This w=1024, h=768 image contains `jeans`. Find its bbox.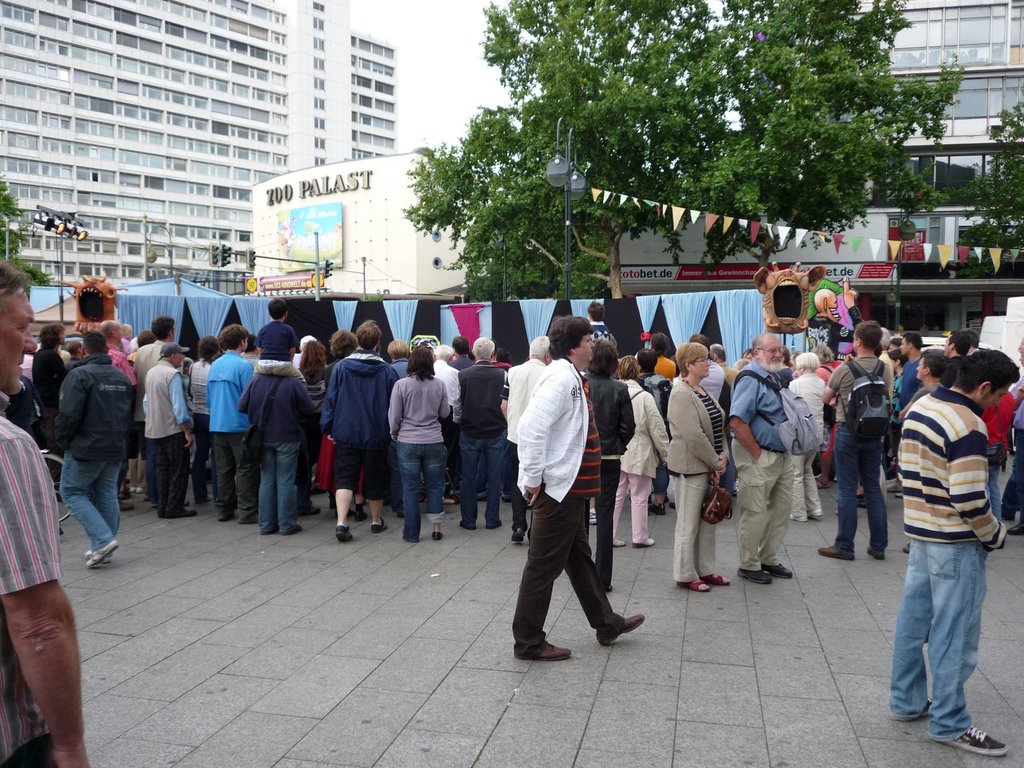
x1=891 y1=543 x2=980 y2=737.
